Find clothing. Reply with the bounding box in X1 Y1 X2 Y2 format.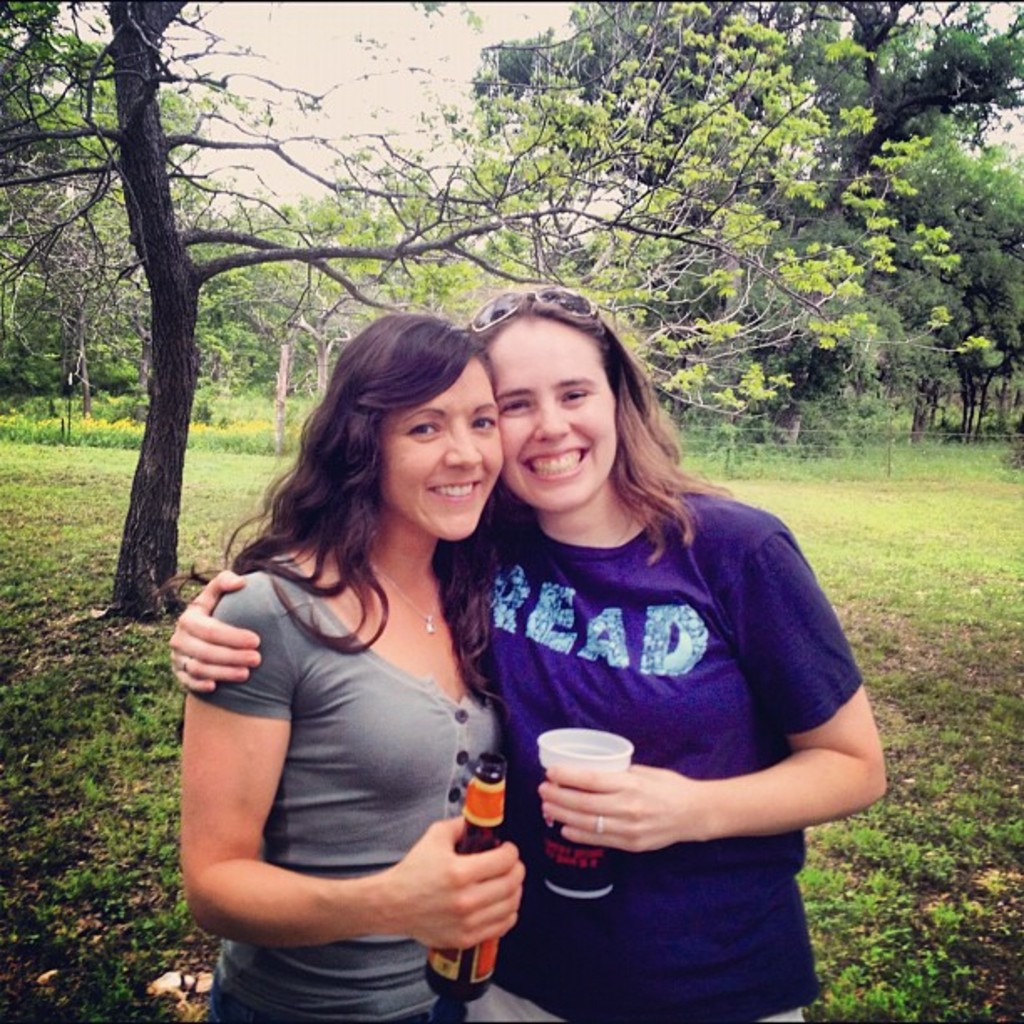
181 545 468 1017.
